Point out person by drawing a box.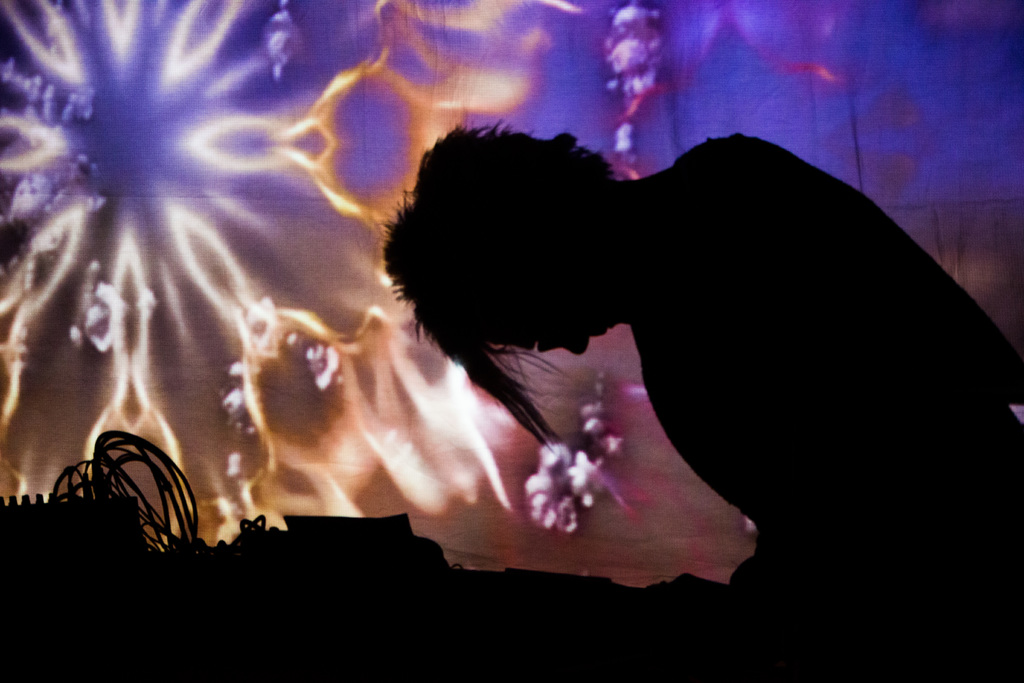
[408,119,963,563].
